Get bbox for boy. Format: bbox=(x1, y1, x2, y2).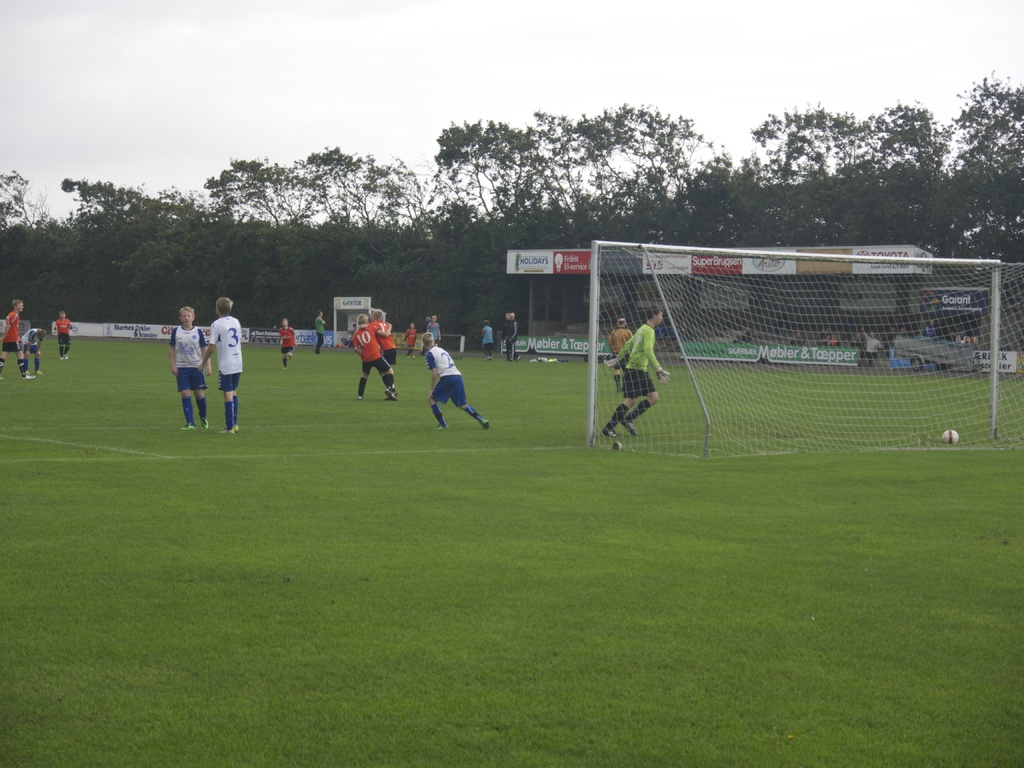
bbox=(276, 316, 296, 370).
